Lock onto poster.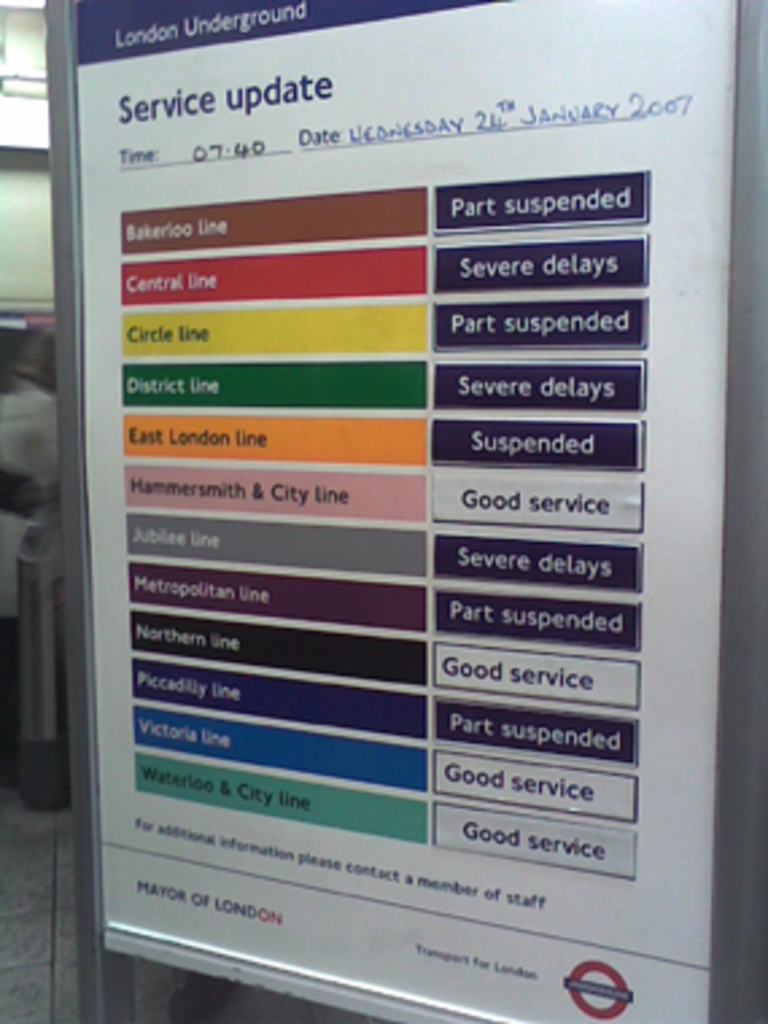
Locked: box(73, 0, 741, 1021).
